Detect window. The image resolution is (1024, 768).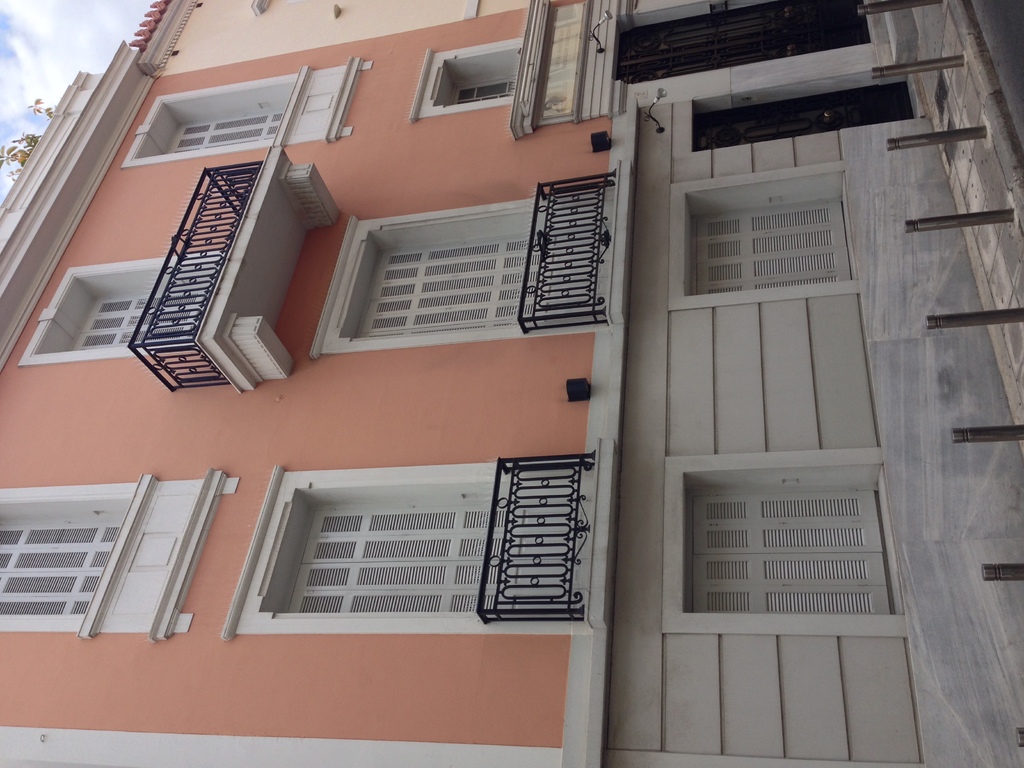
(x1=694, y1=197, x2=856, y2=294).
